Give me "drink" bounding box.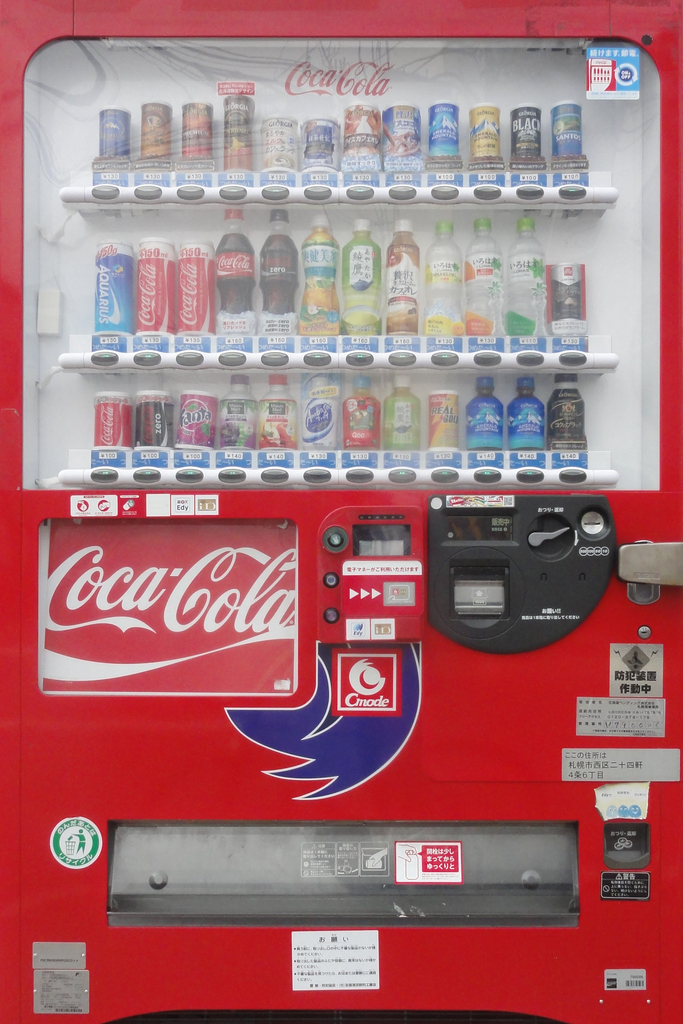
bbox(218, 219, 253, 339).
